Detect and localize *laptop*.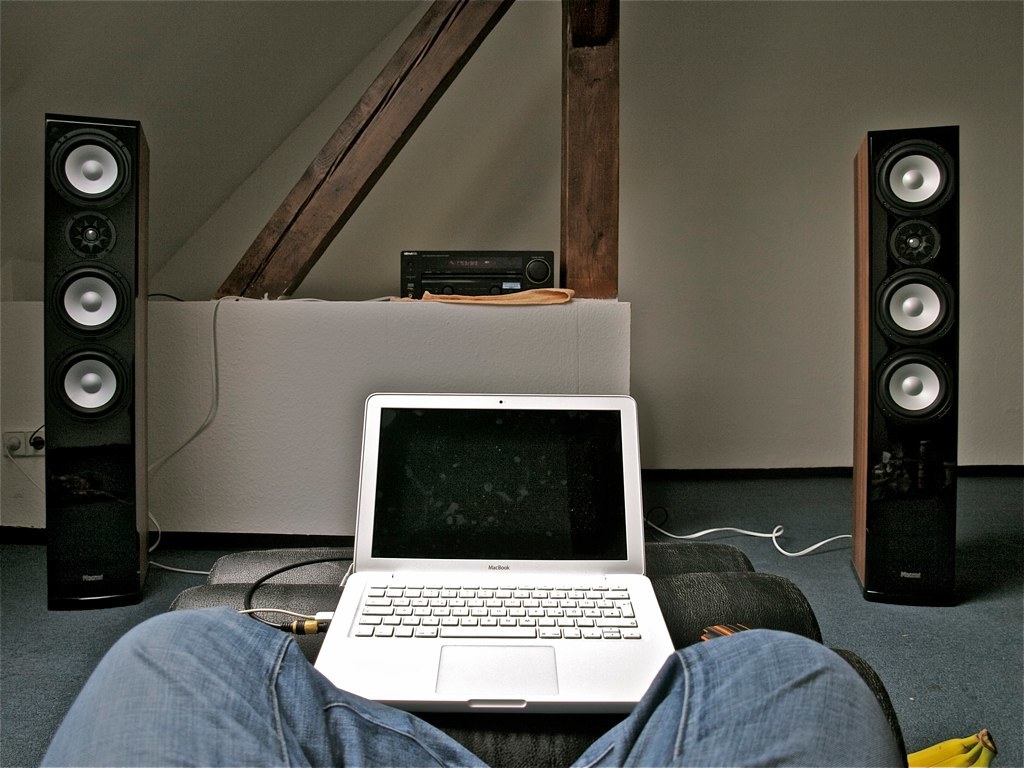
Localized at rect(304, 385, 674, 721).
